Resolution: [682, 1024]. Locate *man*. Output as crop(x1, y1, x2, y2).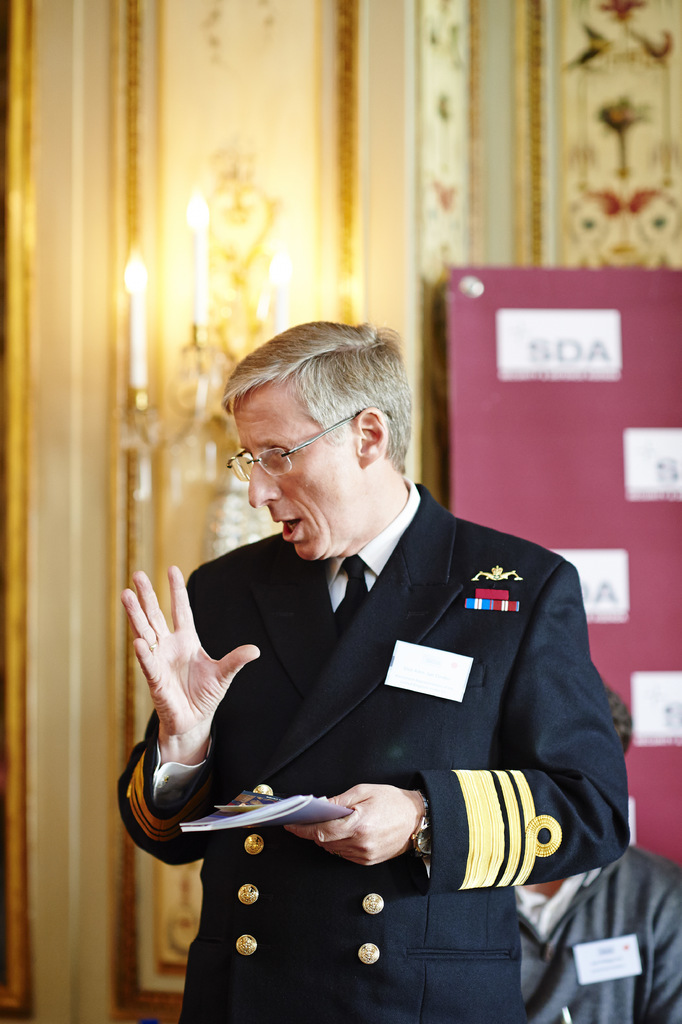
crop(117, 314, 626, 978).
